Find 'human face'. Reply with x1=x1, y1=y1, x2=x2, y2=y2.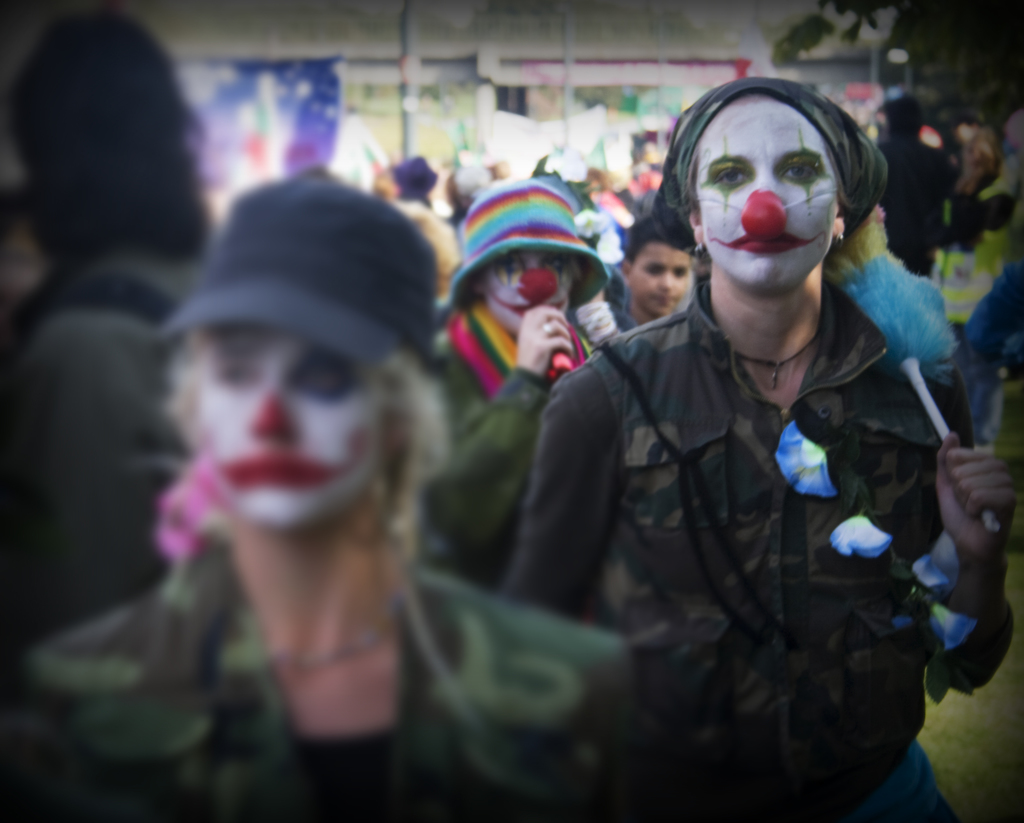
x1=628, y1=245, x2=687, y2=314.
